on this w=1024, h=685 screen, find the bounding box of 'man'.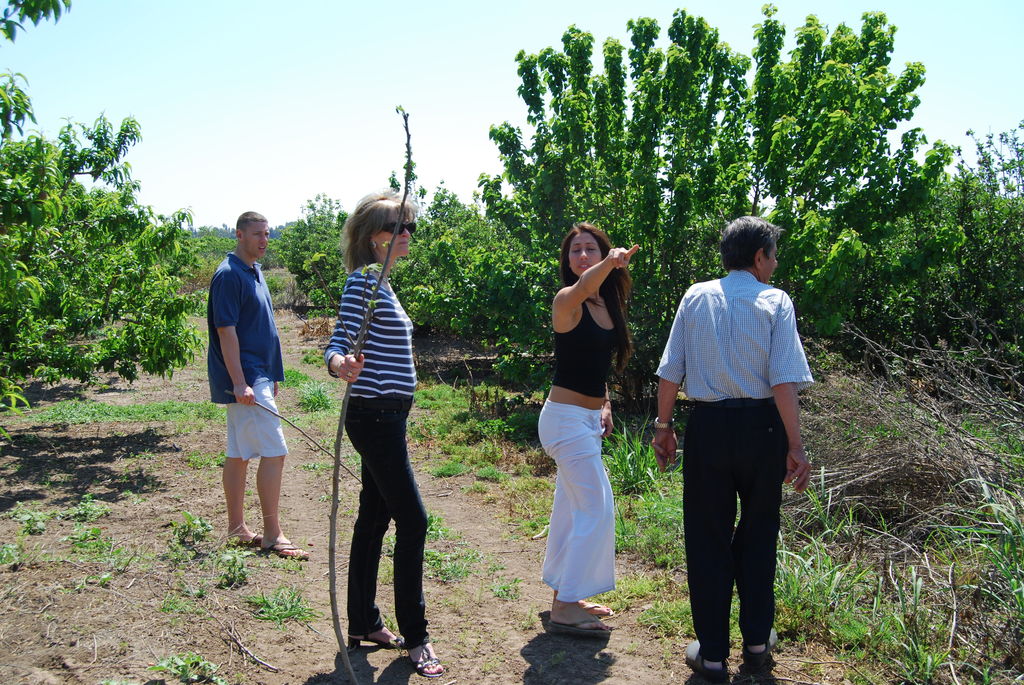
Bounding box: <box>643,213,820,676</box>.
